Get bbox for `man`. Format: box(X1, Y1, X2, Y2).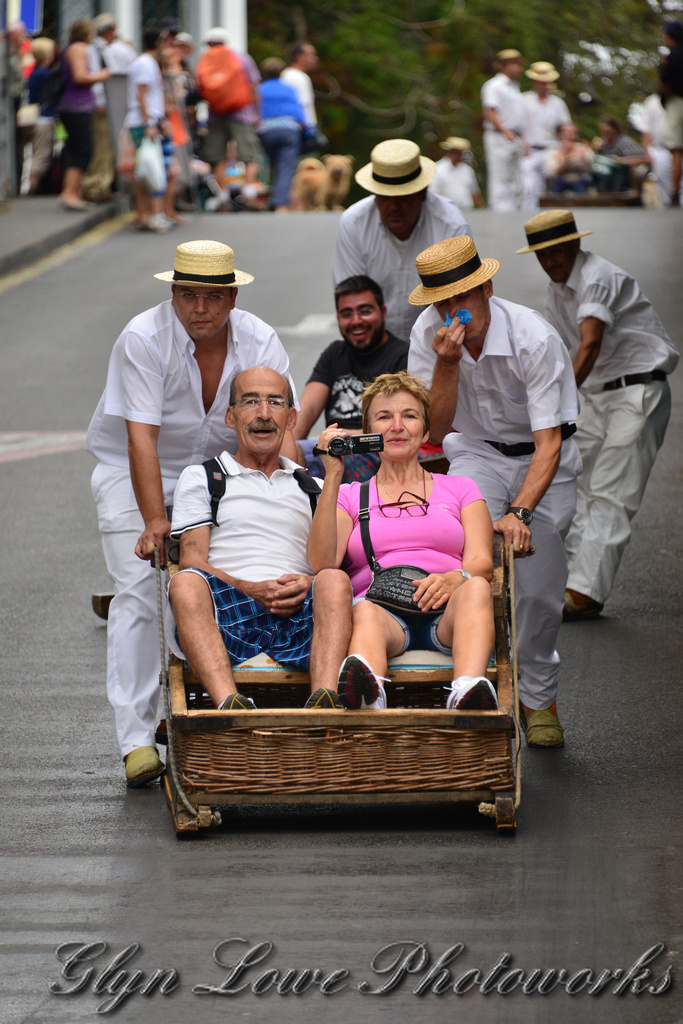
box(406, 235, 584, 745).
